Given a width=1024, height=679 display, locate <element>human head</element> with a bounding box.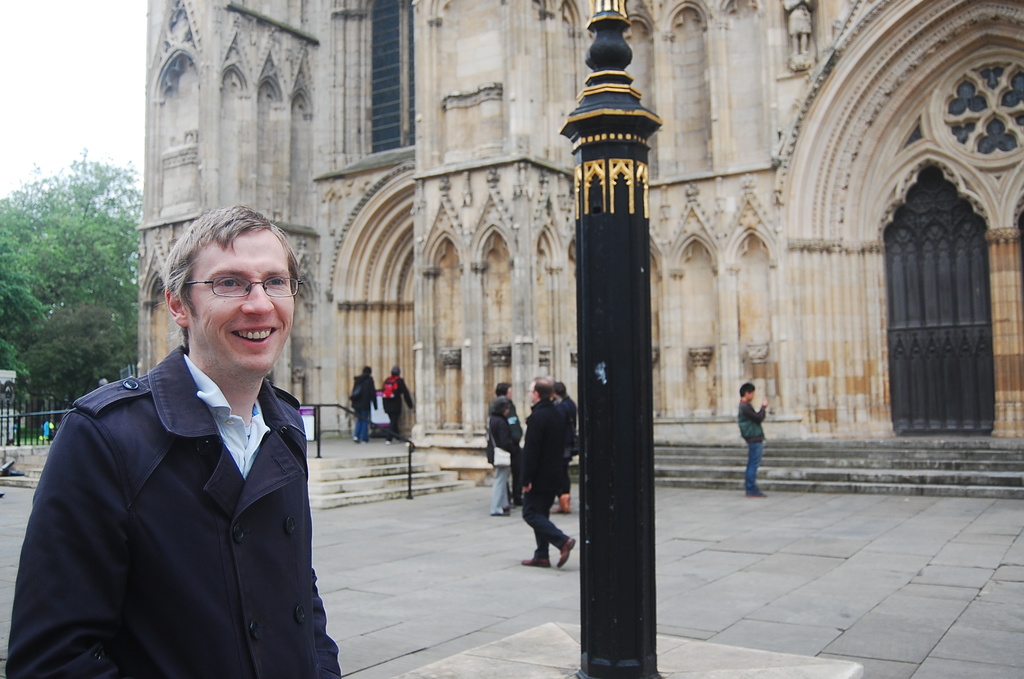
Located: 362/365/374/376.
